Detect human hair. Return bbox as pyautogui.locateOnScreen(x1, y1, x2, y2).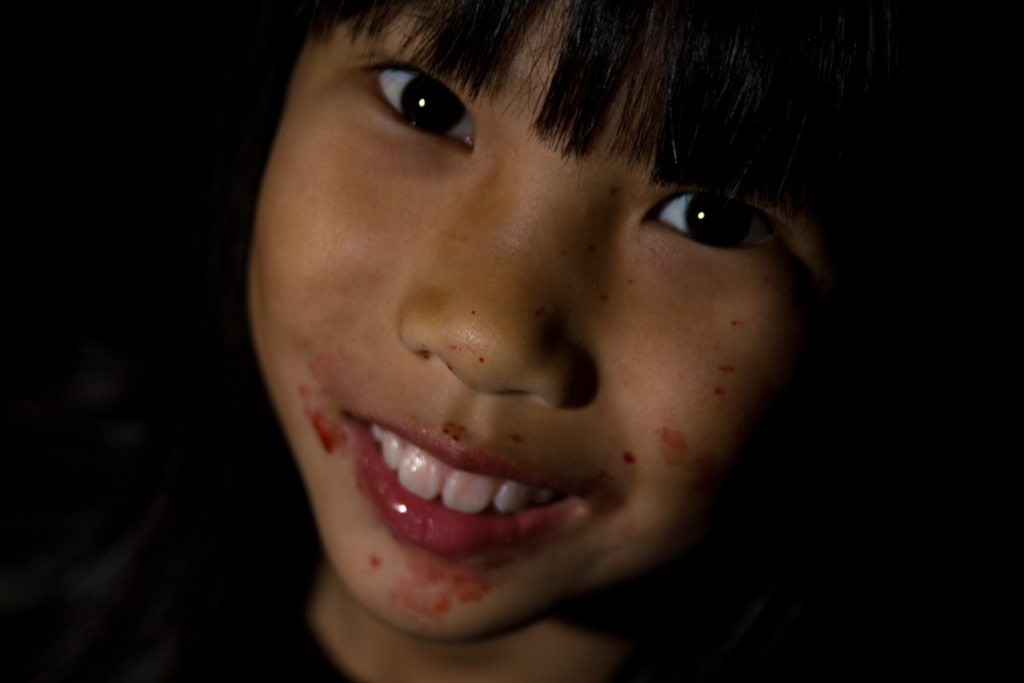
pyautogui.locateOnScreen(304, 9, 951, 286).
